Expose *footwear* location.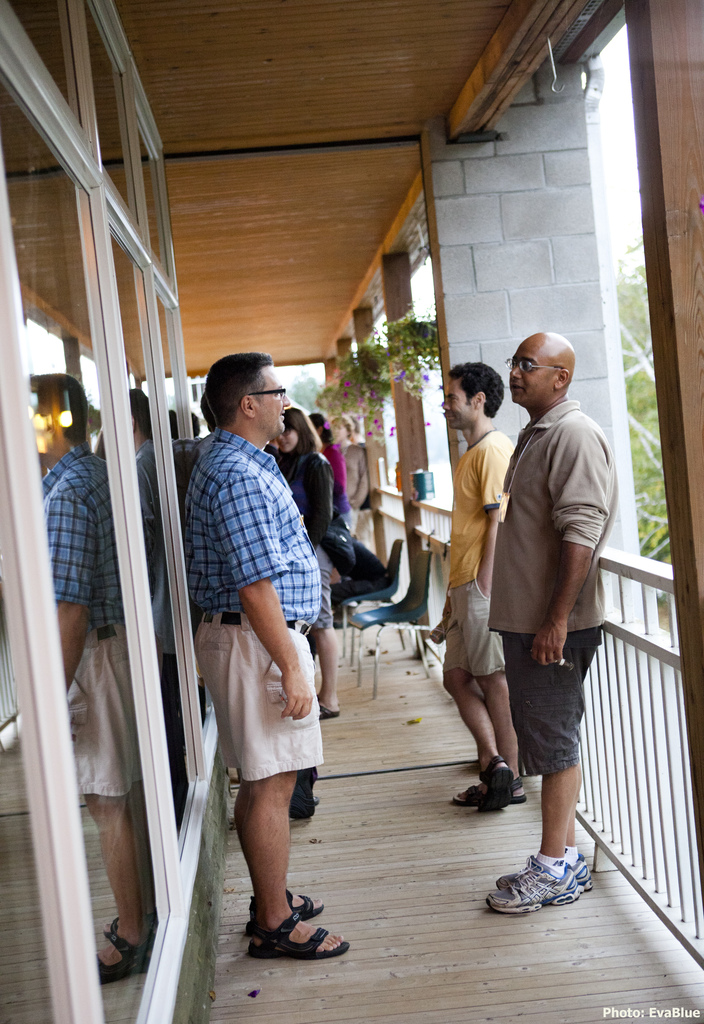
Exposed at {"x1": 563, "y1": 849, "x2": 589, "y2": 893}.
